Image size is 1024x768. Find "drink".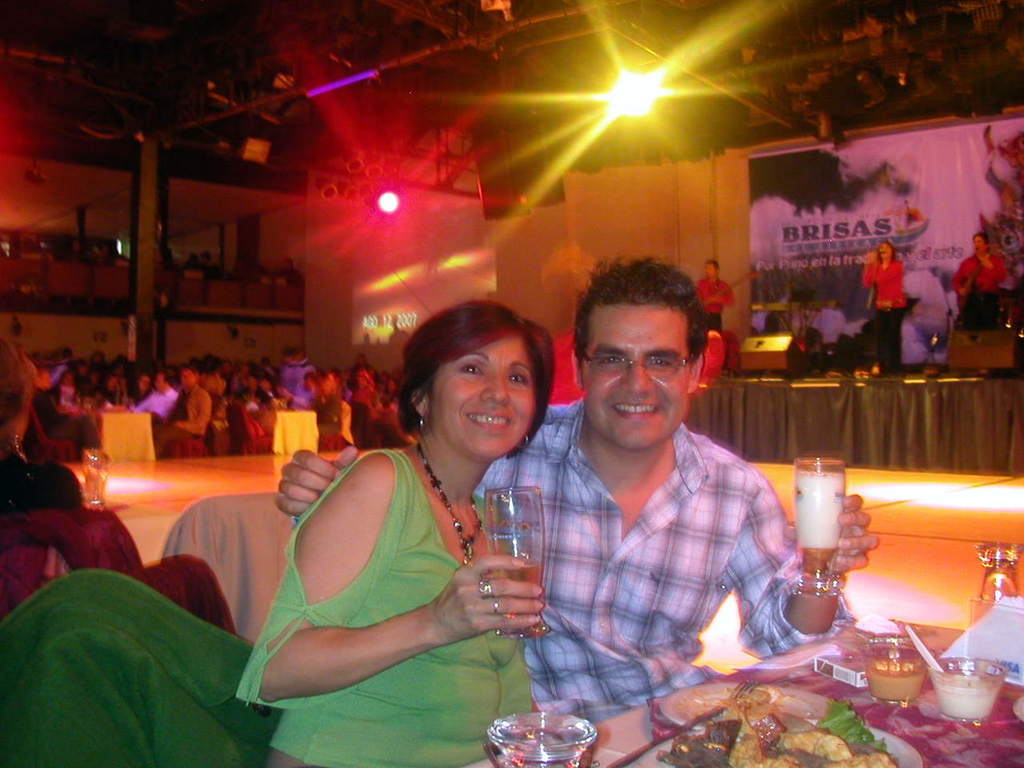
box(490, 712, 593, 767).
